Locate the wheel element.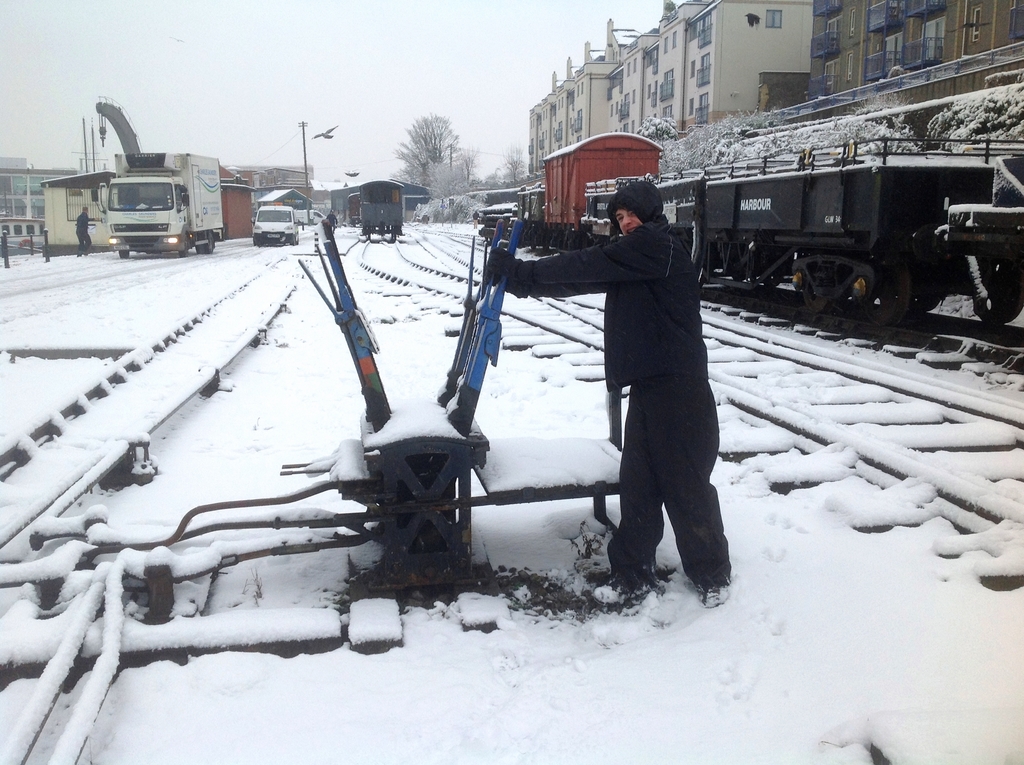
Element bbox: 116,251,128,259.
